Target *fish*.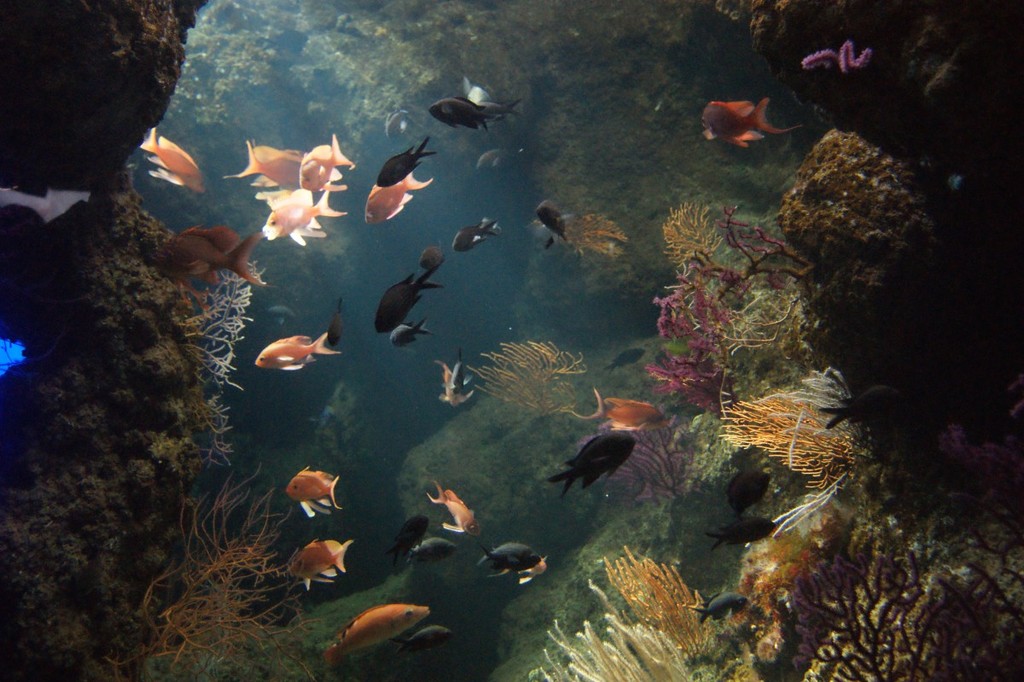
Target region: locate(376, 273, 442, 334).
